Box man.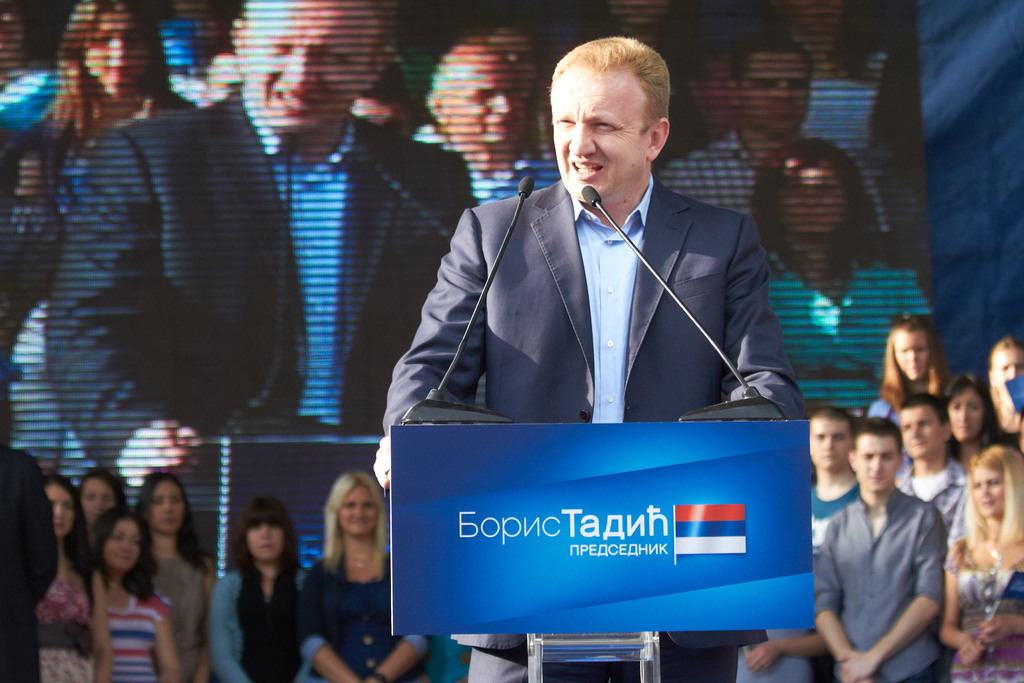
(815, 425, 966, 682).
